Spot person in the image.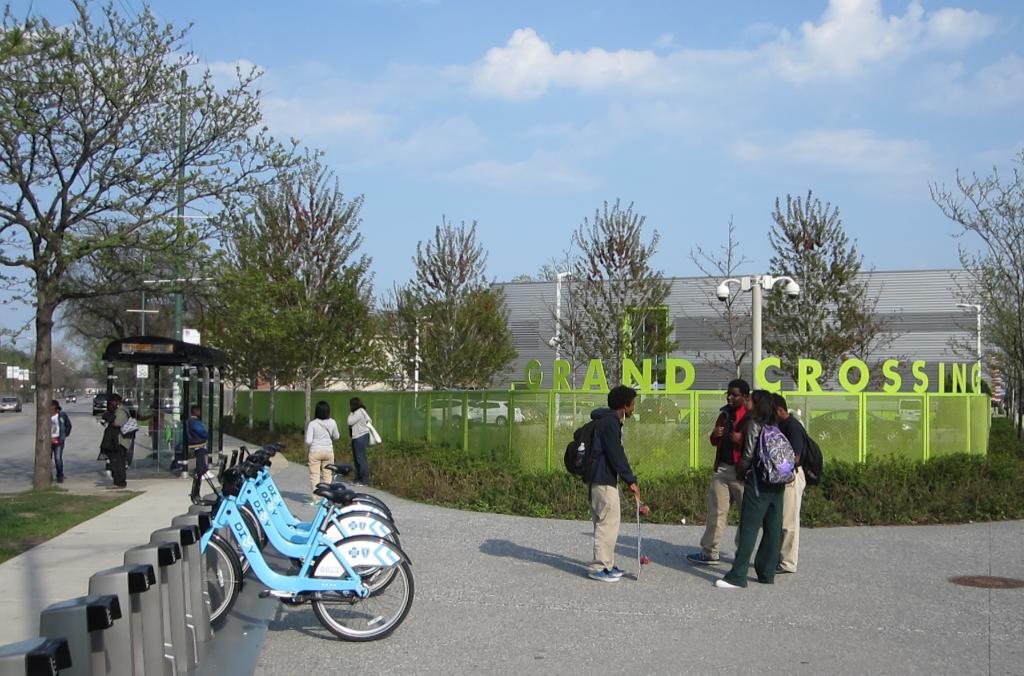
person found at l=748, t=402, r=790, b=599.
